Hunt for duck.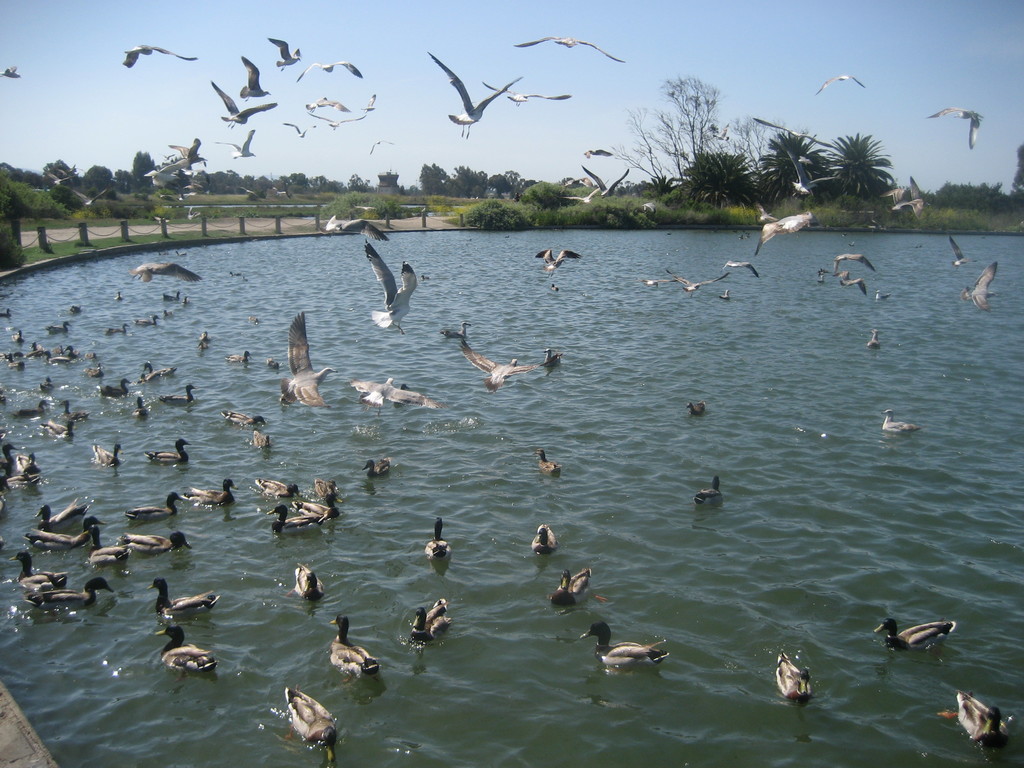
Hunted down at 123/488/188/524.
